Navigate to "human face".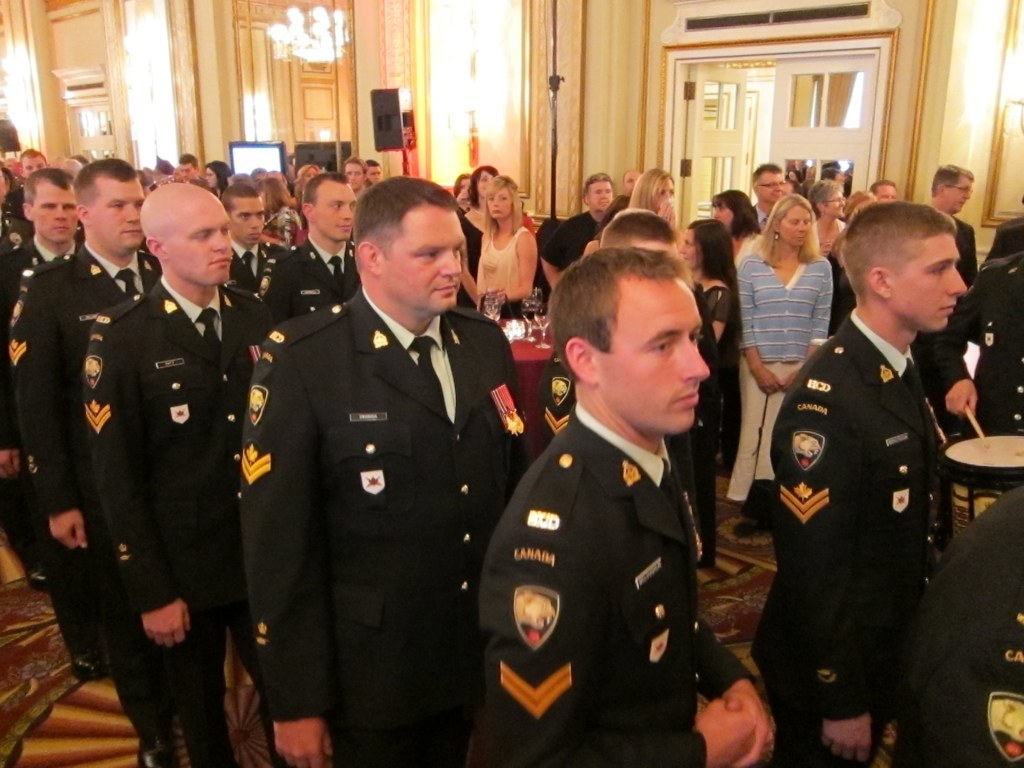
Navigation target: <box>624,171,640,190</box>.
